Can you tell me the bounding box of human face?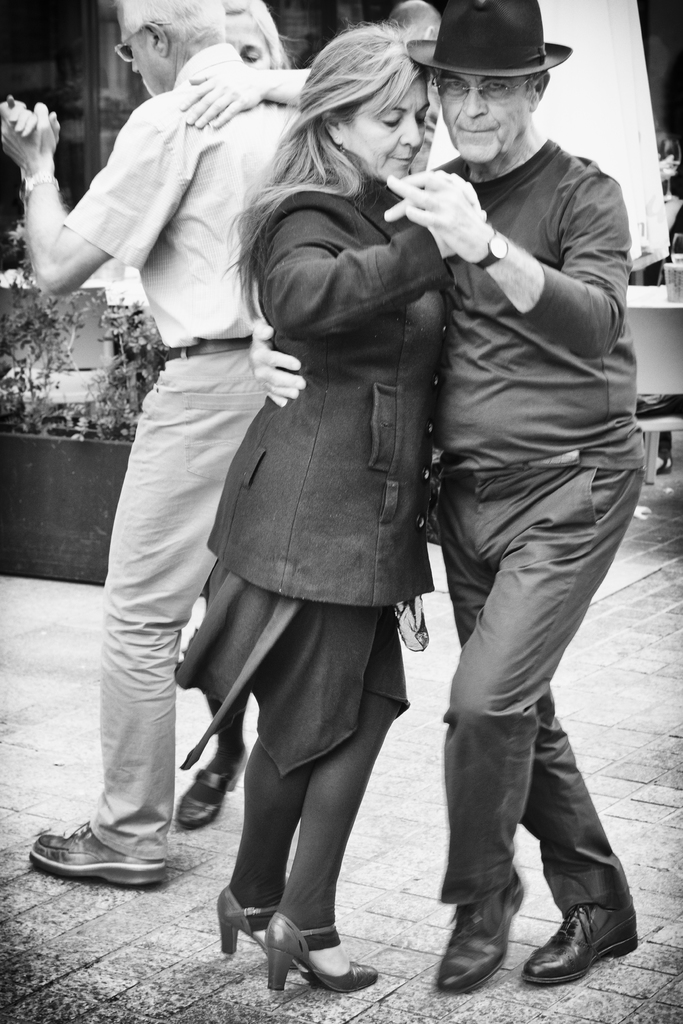
<bbox>432, 81, 520, 165</bbox>.
